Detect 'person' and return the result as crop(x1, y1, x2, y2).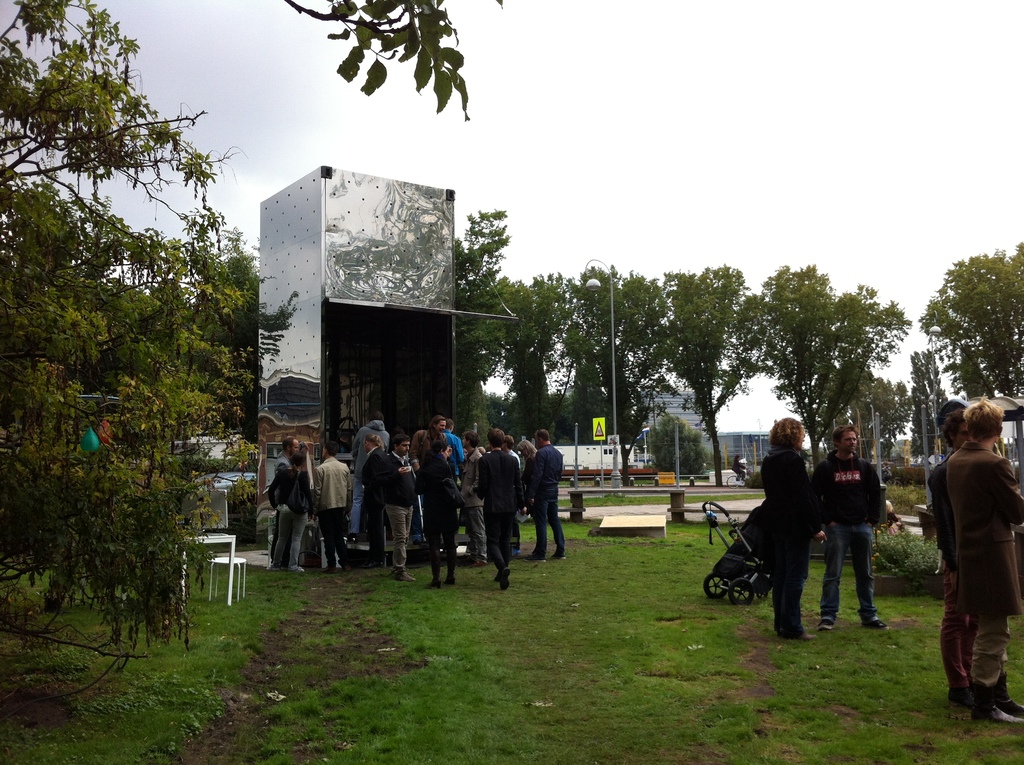
crop(482, 427, 525, 590).
